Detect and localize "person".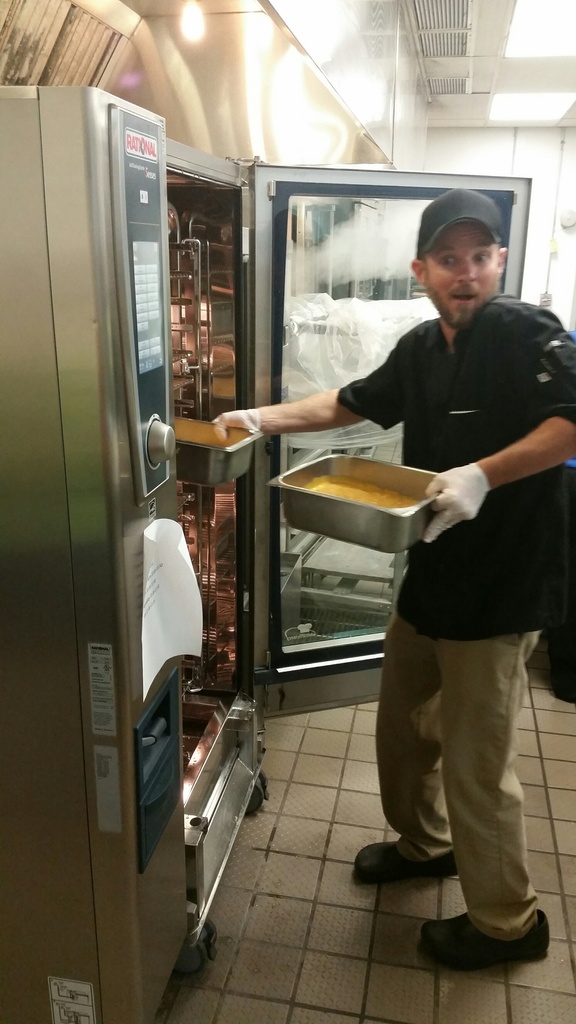
Localized at detection(216, 192, 573, 961).
